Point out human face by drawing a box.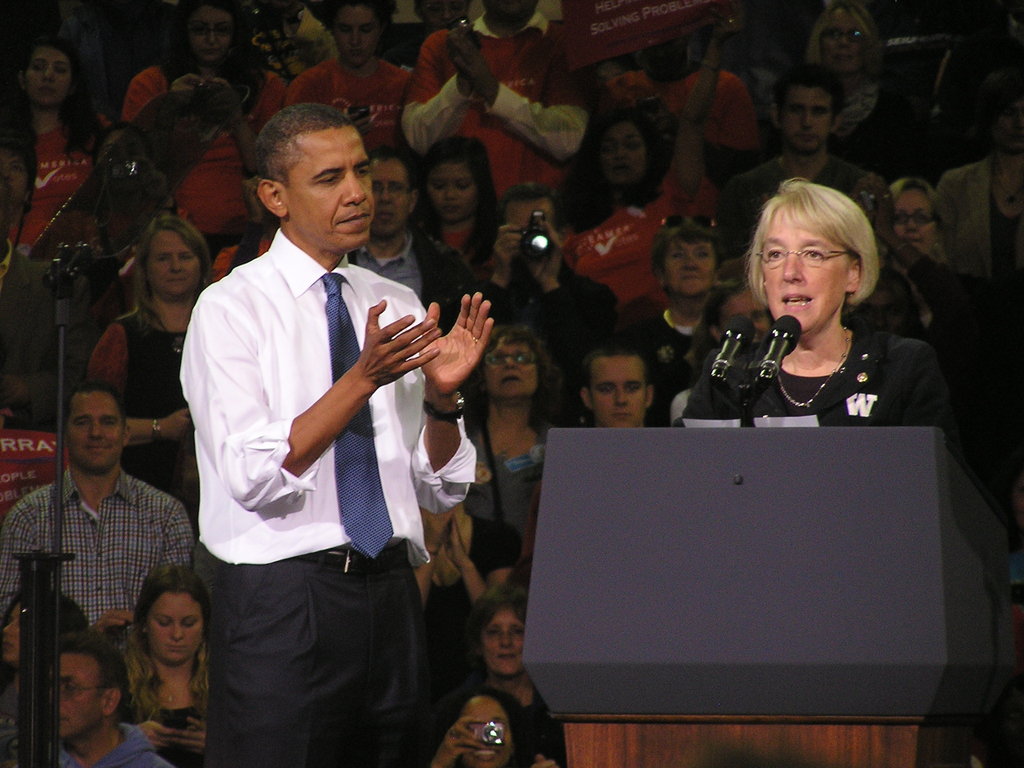
(335, 4, 380, 66).
